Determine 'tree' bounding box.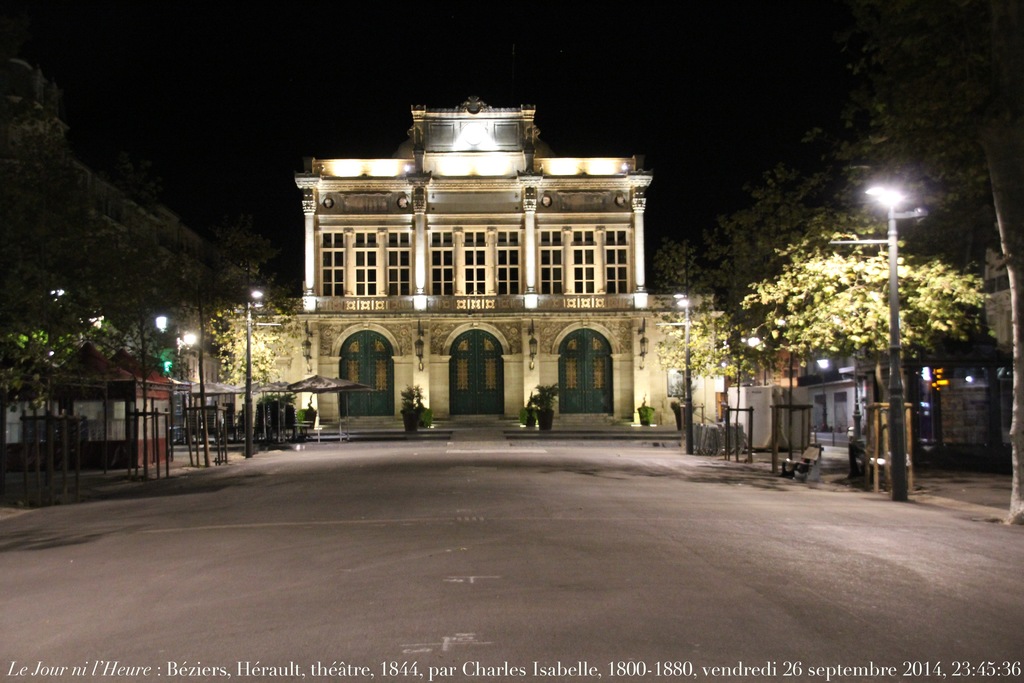
Determined: <box>204,304,290,386</box>.
